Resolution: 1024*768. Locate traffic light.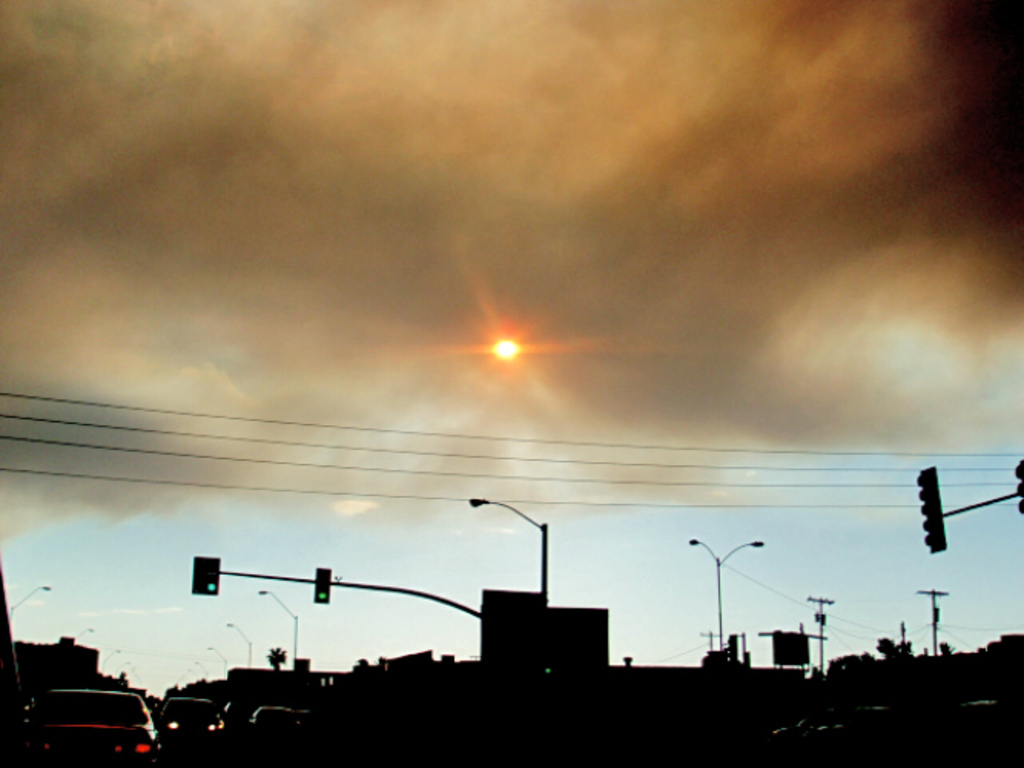
(x1=1013, y1=458, x2=1022, y2=511).
